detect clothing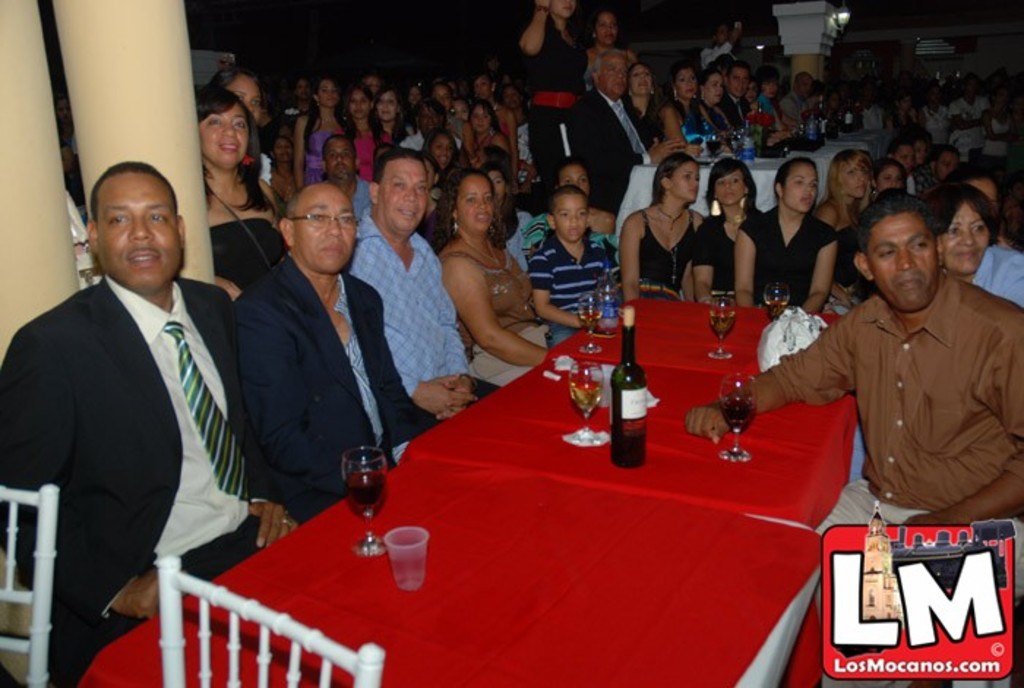
<region>623, 95, 673, 148</region>
